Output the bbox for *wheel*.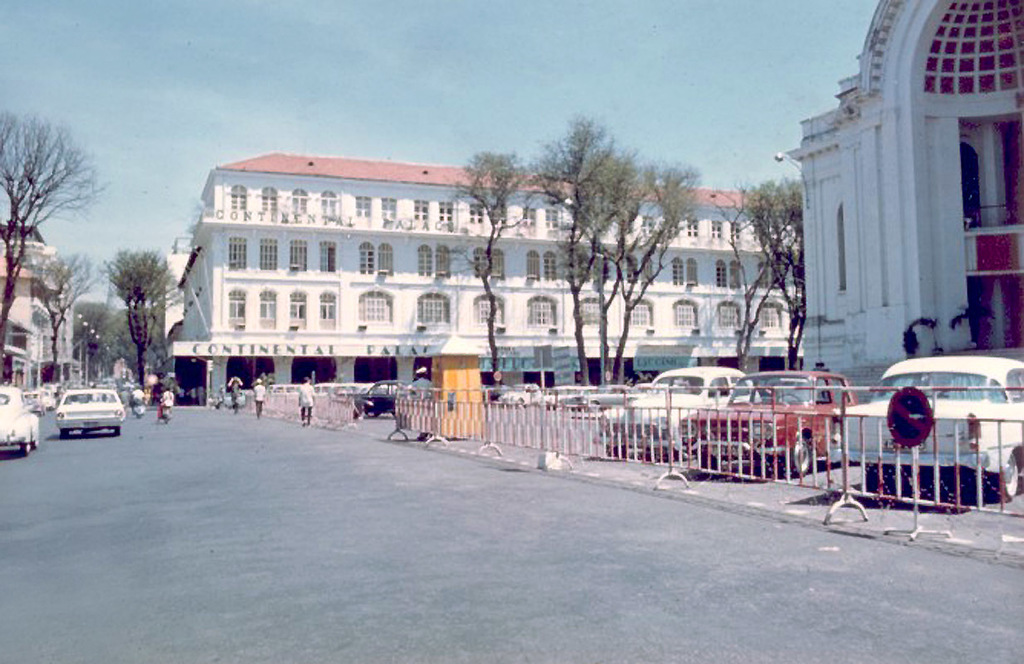
select_region(697, 452, 719, 477).
